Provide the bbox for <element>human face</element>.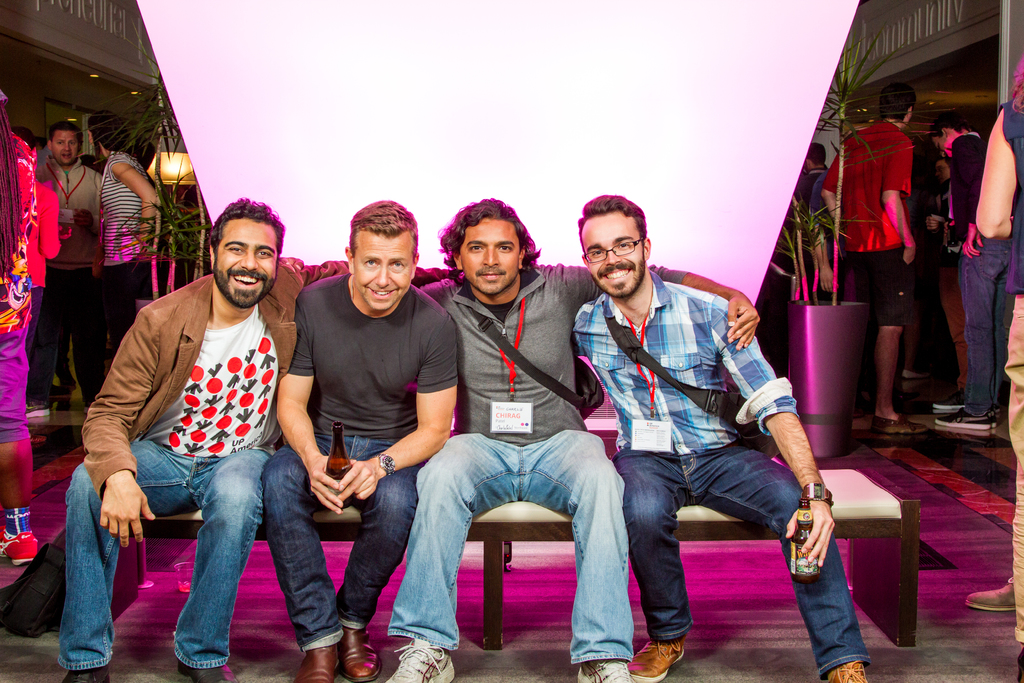
(left=355, top=229, right=416, bottom=311).
